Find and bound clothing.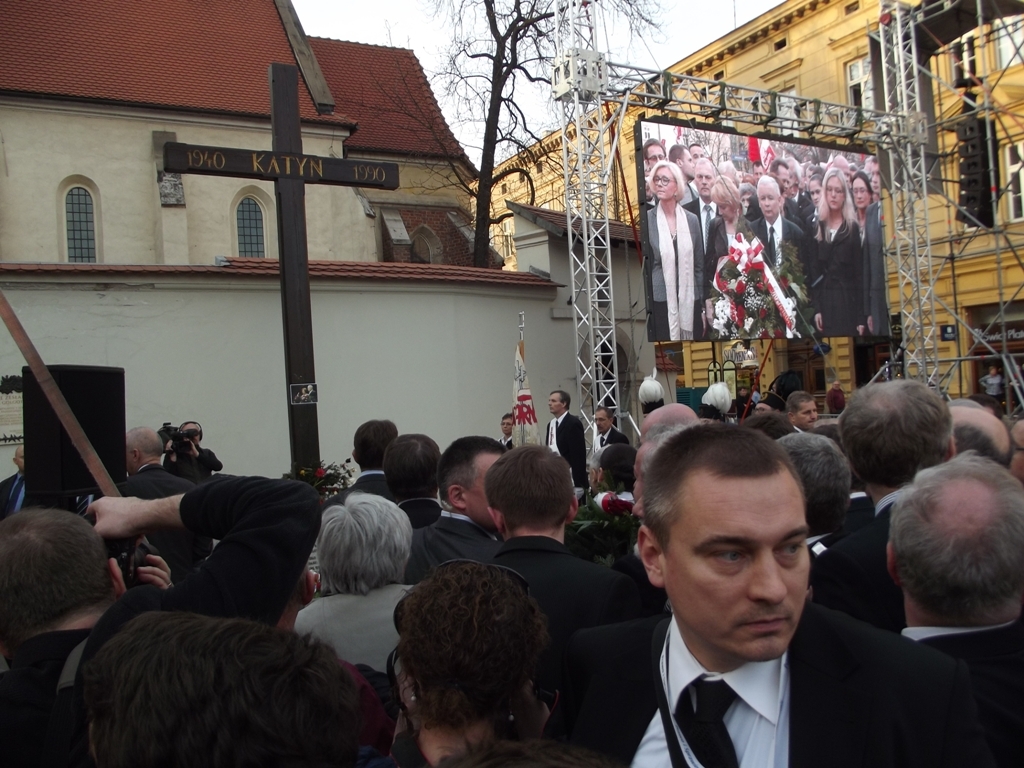
Bound: [left=637, top=167, right=885, bottom=371].
